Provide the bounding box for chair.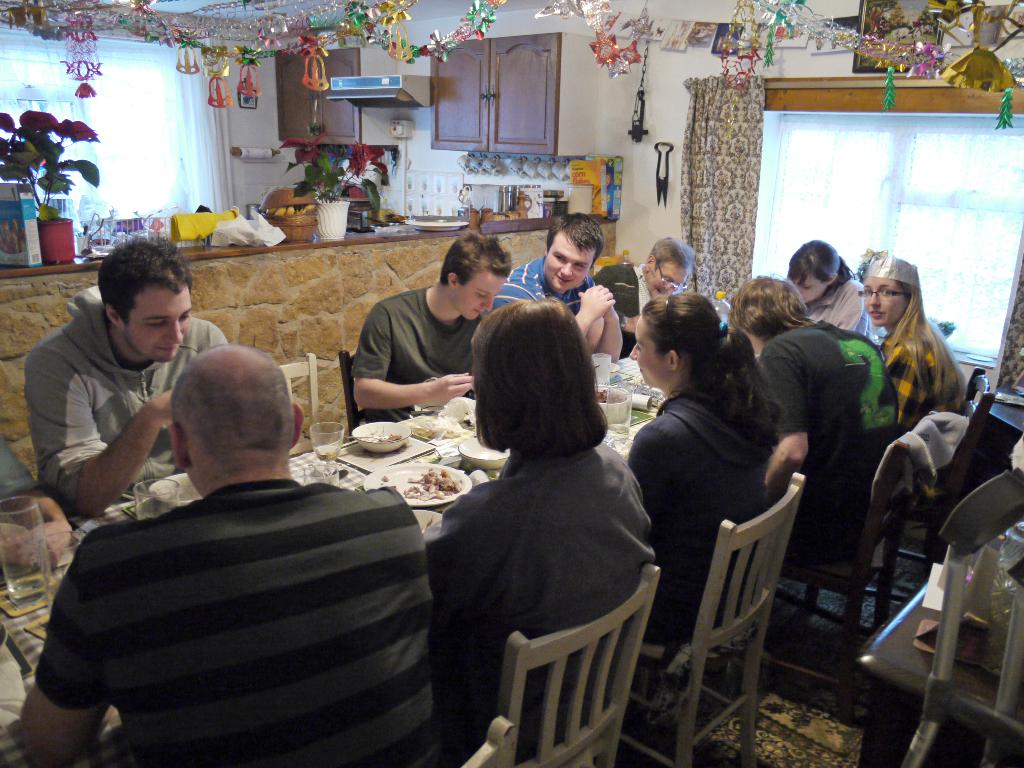
(759,424,959,675).
